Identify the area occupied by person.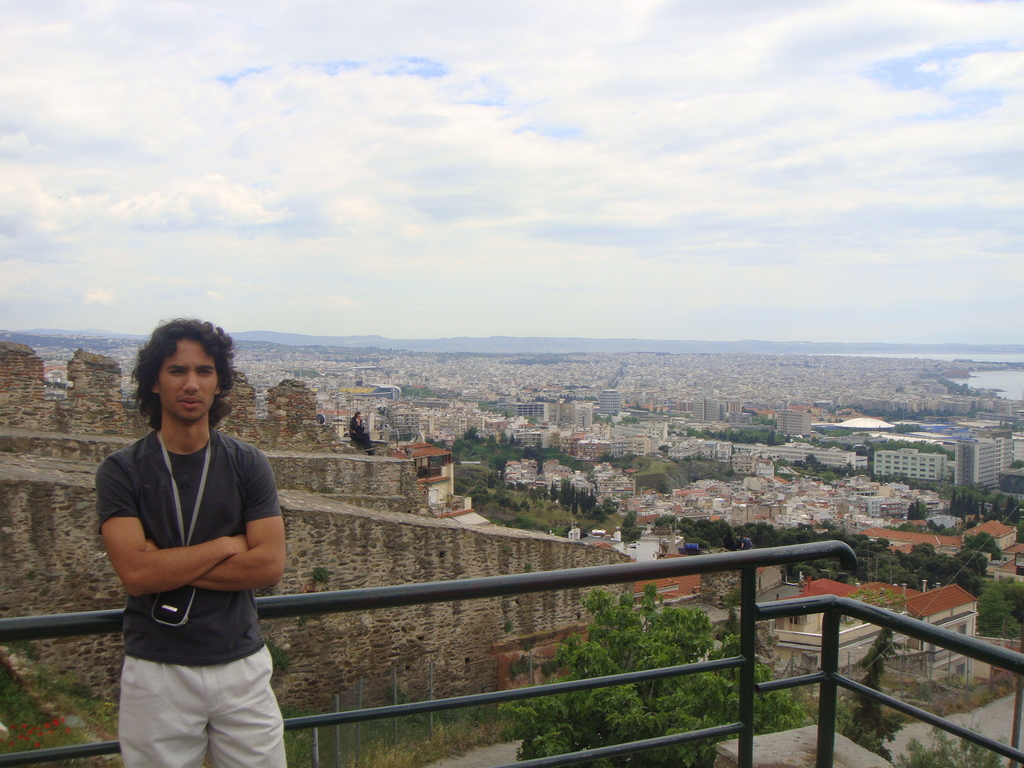
Area: 90:314:290:767.
